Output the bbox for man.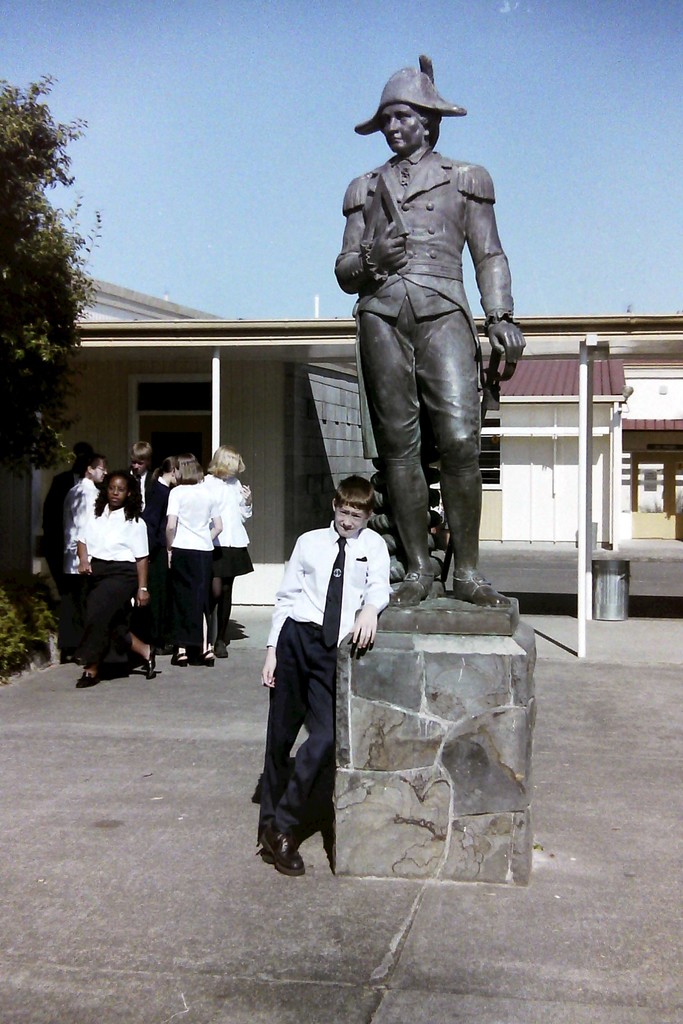
bbox=[41, 433, 95, 550].
